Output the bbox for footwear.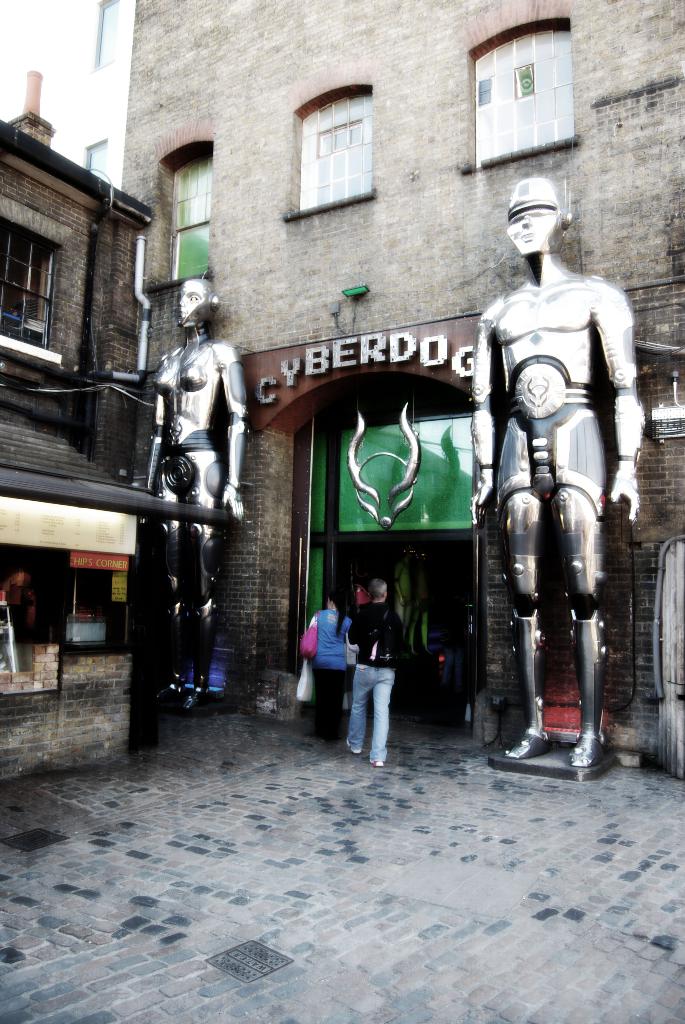
(499,716,555,760).
